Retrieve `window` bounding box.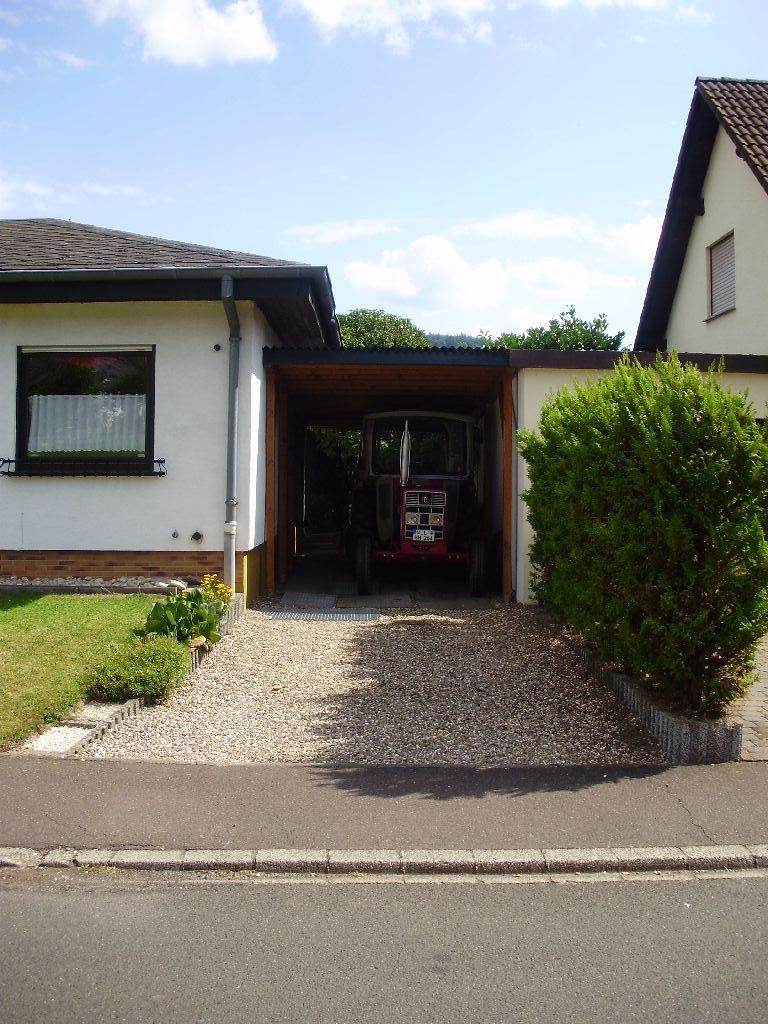
Bounding box: (x1=700, y1=228, x2=742, y2=326).
